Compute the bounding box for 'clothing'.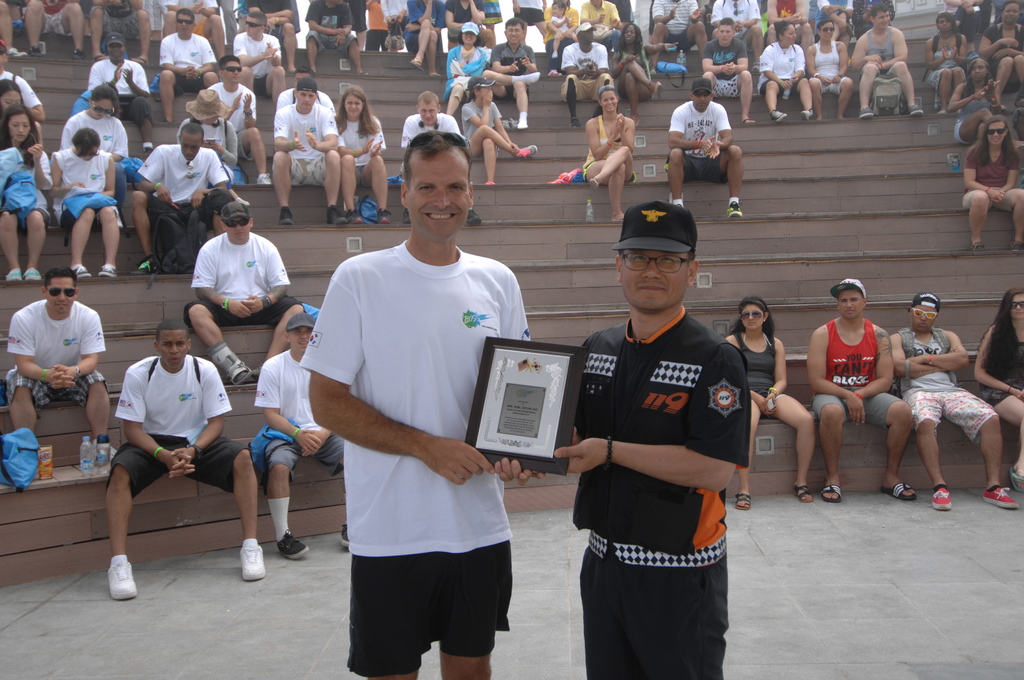
Rect(0, 142, 55, 222).
